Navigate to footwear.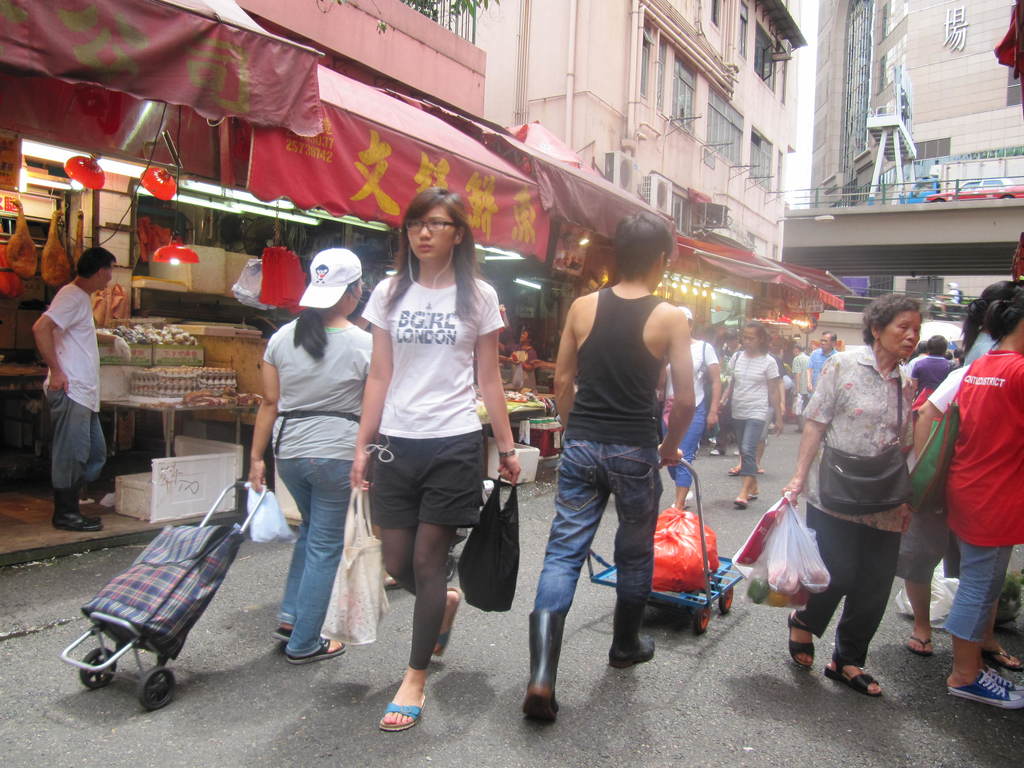
Navigation target: detection(286, 633, 349, 666).
